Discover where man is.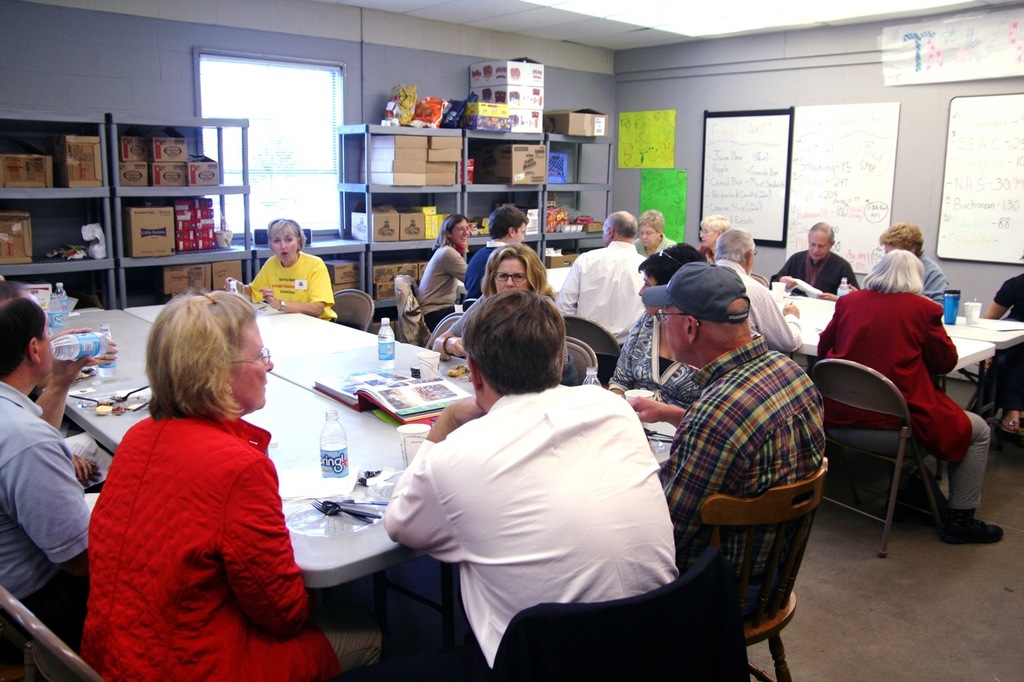
Discovered at (x1=715, y1=228, x2=810, y2=356).
